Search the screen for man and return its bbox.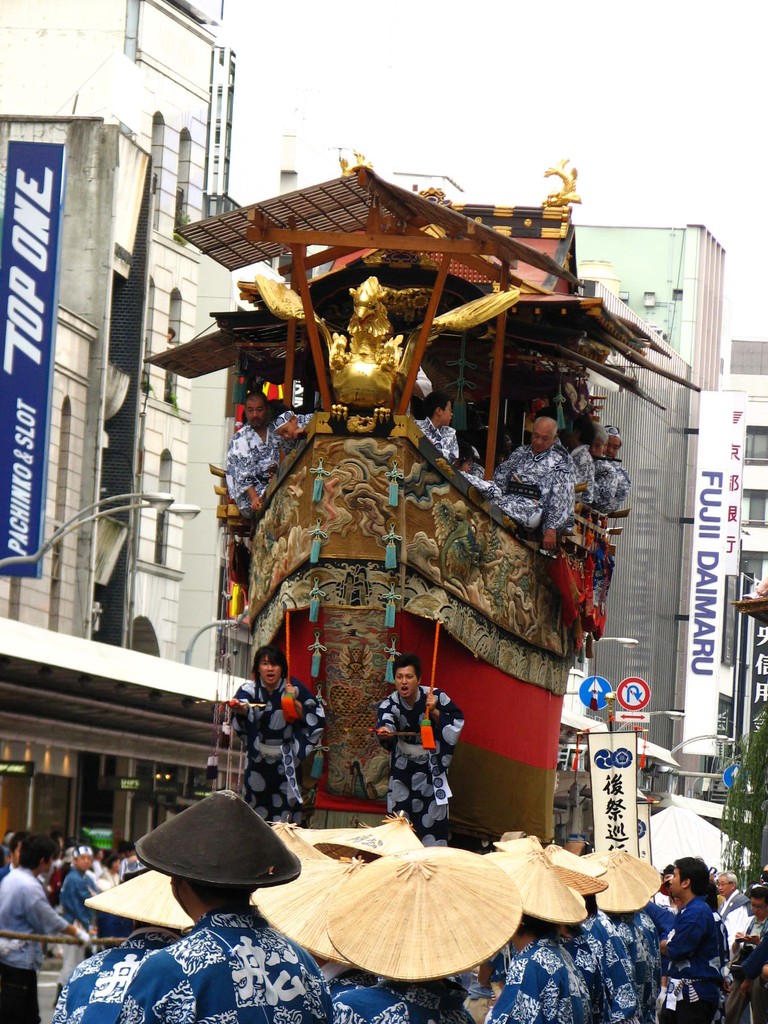
Found: (115, 794, 339, 1020).
